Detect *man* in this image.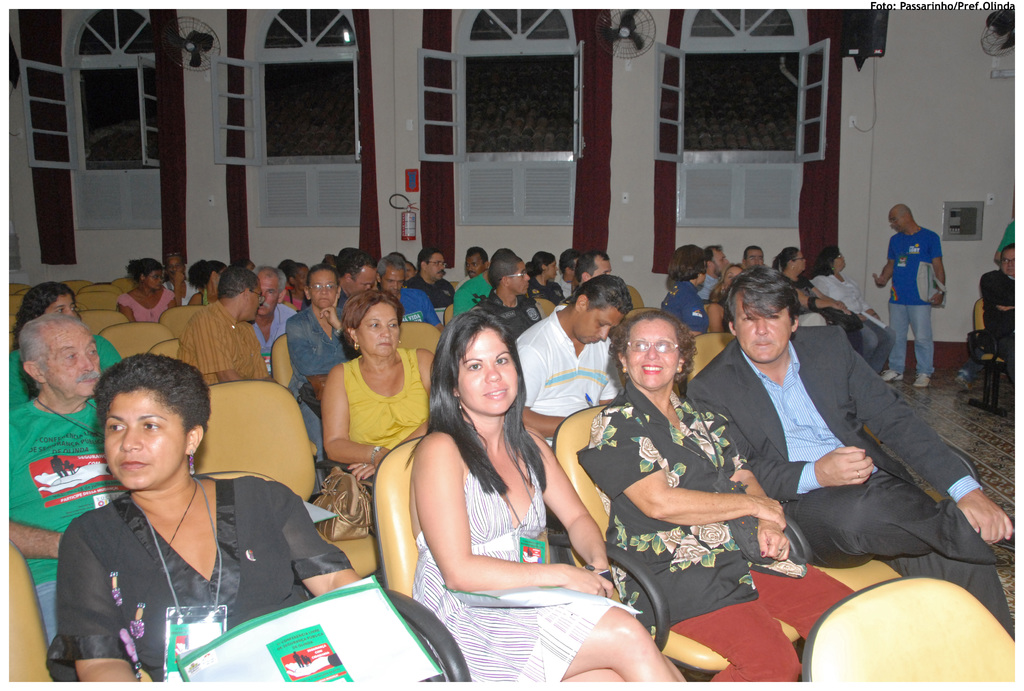
Detection: (400,247,450,308).
